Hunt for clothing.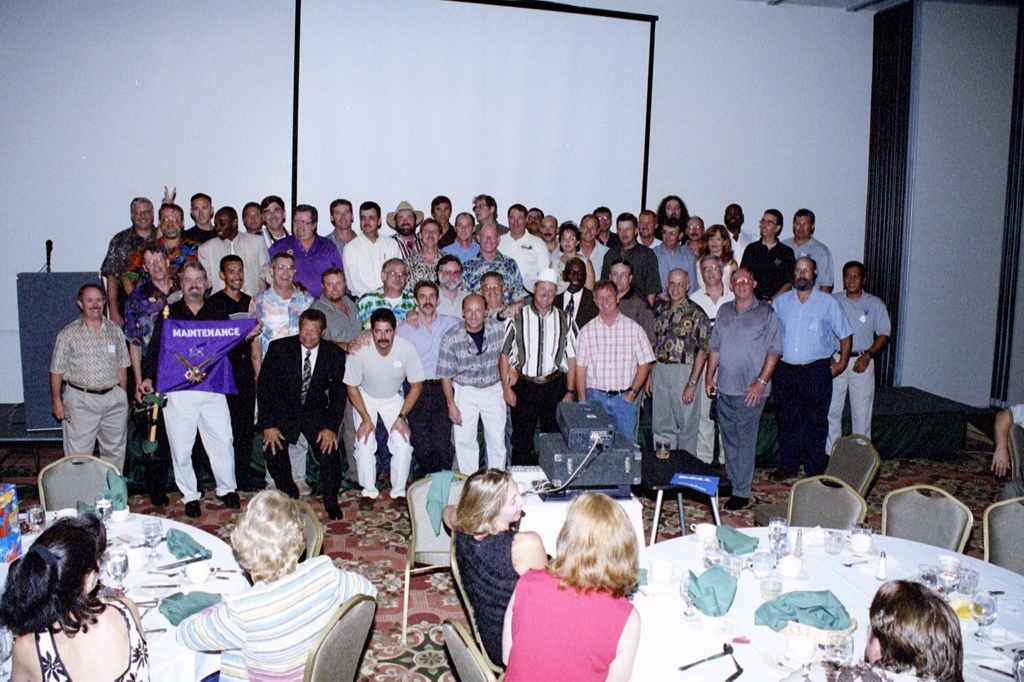
Hunted down at <bbox>575, 313, 658, 441</bbox>.
